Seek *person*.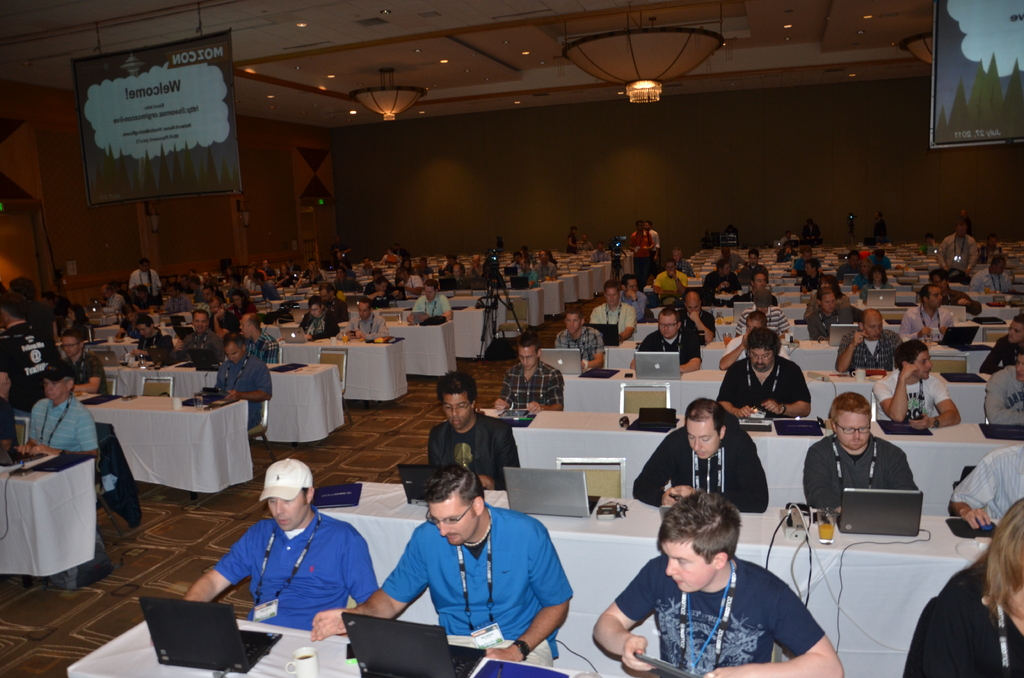
BBox(838, 250, 863, 280).
